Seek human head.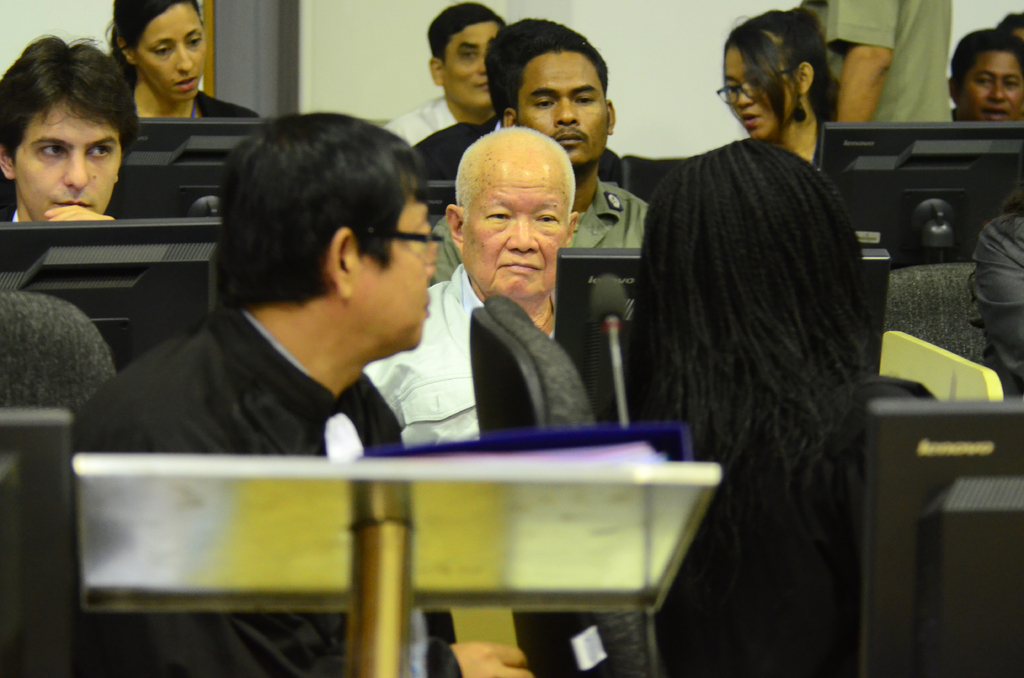
box(717, 9, 845, 145).
